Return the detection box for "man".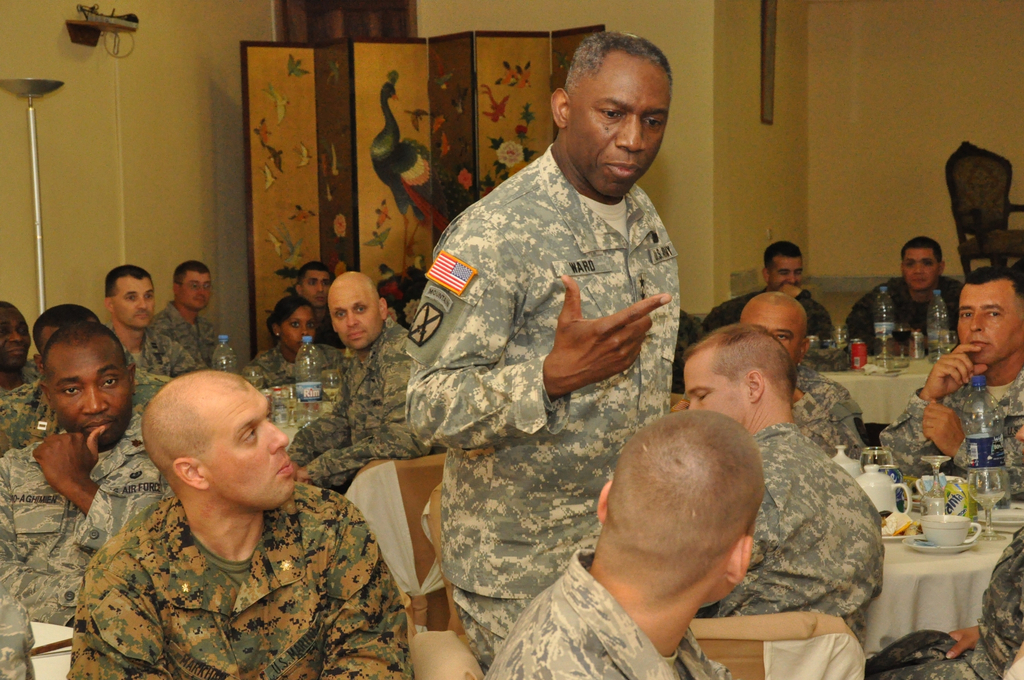
861 241 968 357.
